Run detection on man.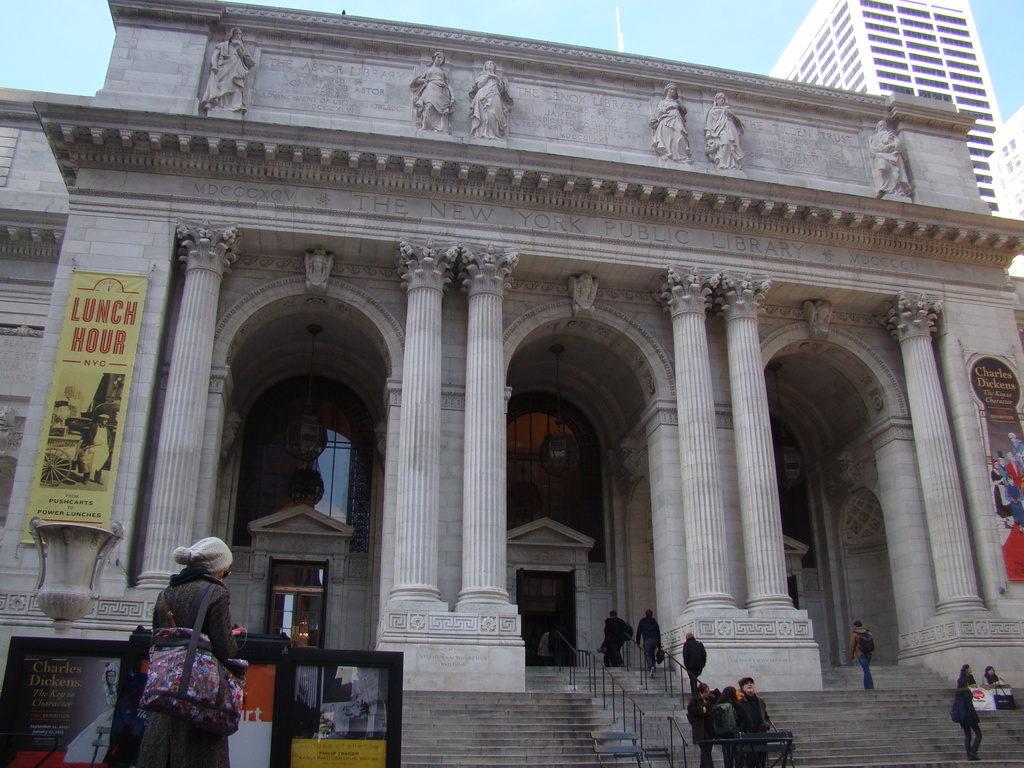
Result: (604,609,632,666).
